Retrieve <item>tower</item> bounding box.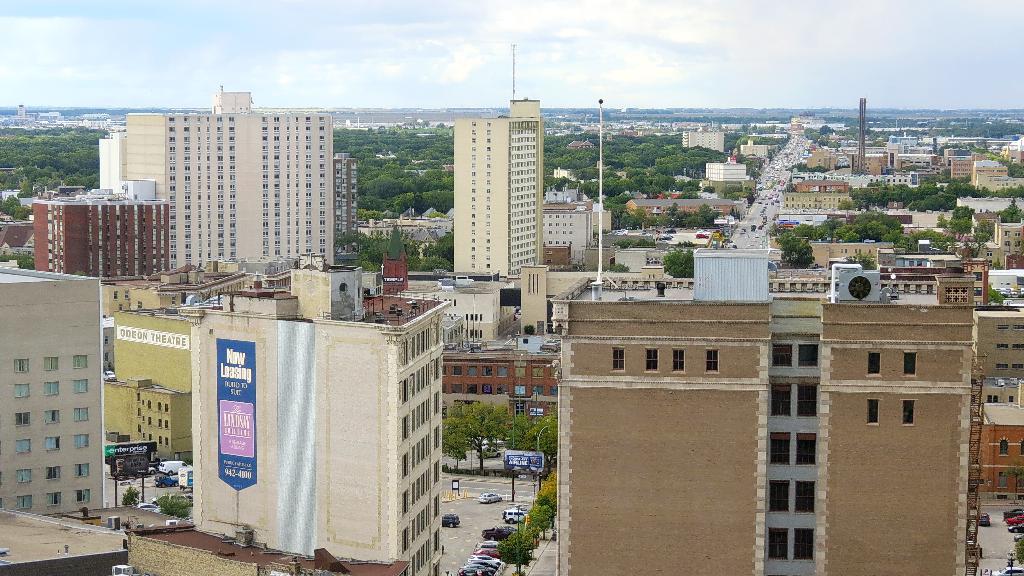
Bounding box: <bbox>453, 99, 545, 278</bbox>.
